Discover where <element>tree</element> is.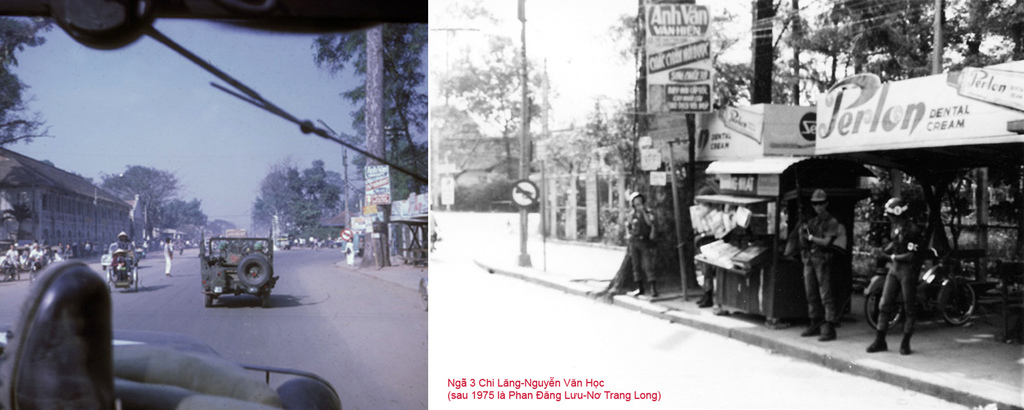
Discovered at x1=428 y1=0 x2=549 y2=191.
